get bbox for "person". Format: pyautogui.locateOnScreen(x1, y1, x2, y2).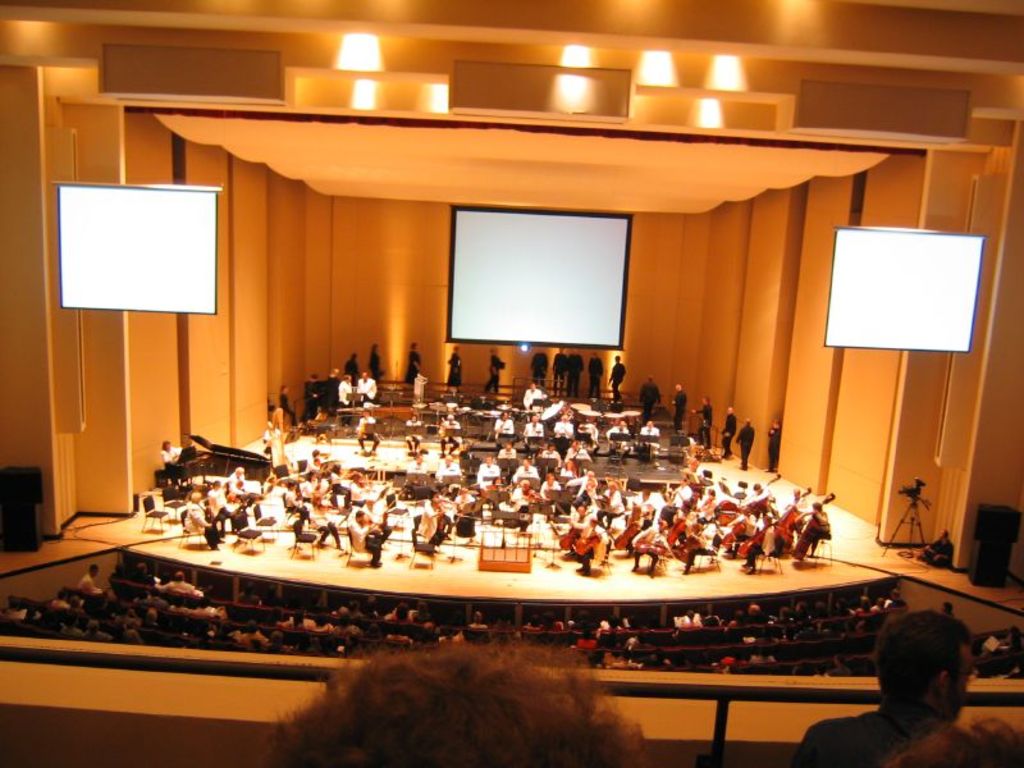
pyautogui.locateOnScreen(296, 367, 324, 413).
